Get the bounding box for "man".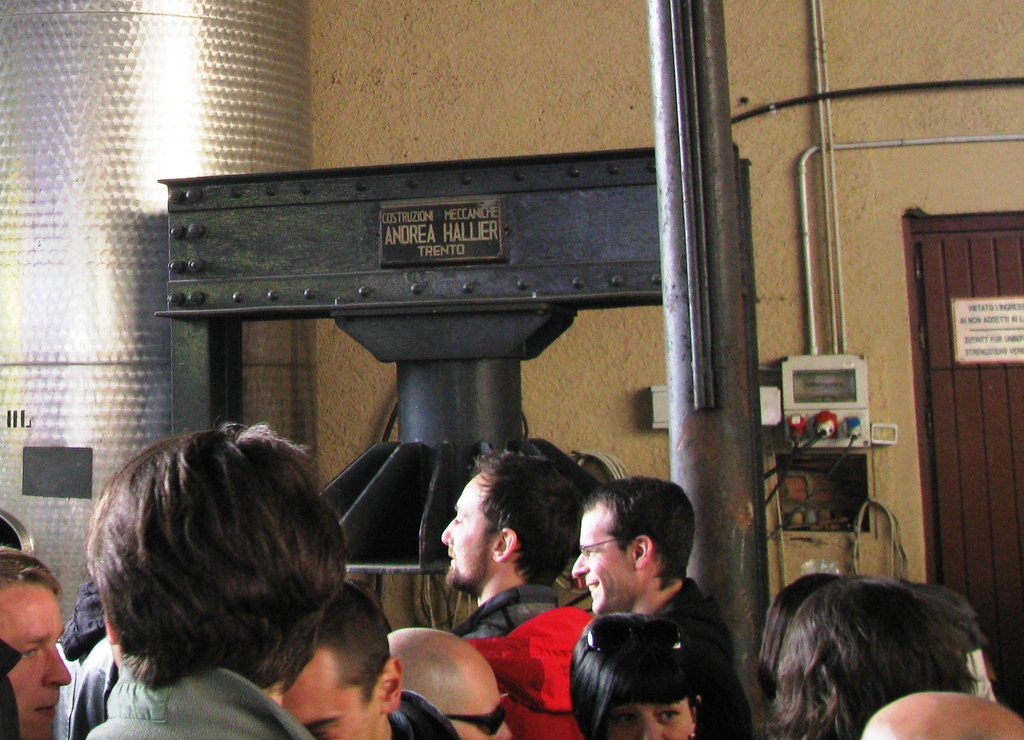
x1=441 y1=438 x2=598 y2=739.
